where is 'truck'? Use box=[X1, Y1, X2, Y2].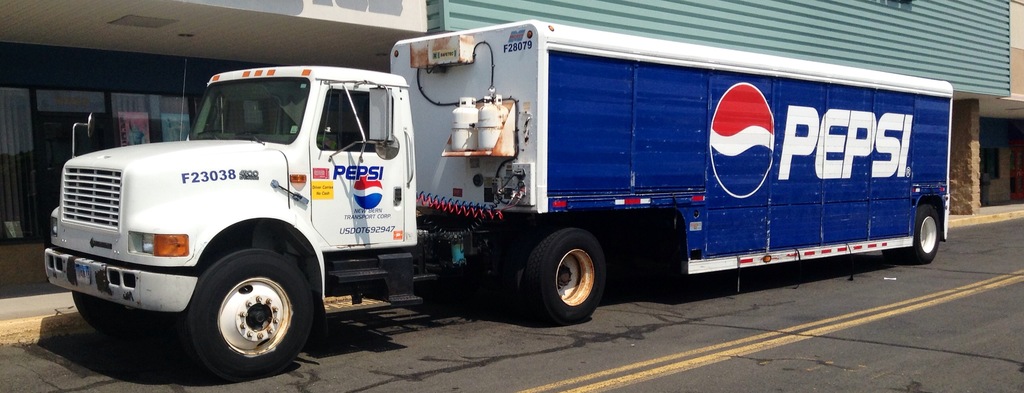
box=[53, 17, 1022, 360].
